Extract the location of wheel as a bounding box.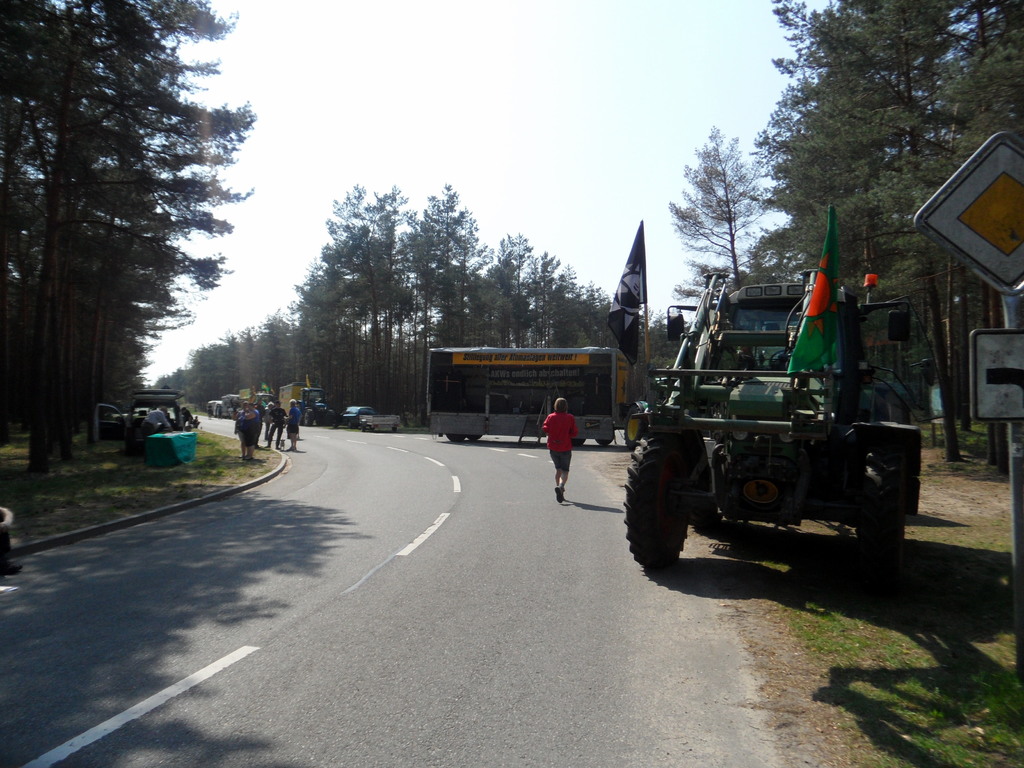
(362, 426, 363, 429).
